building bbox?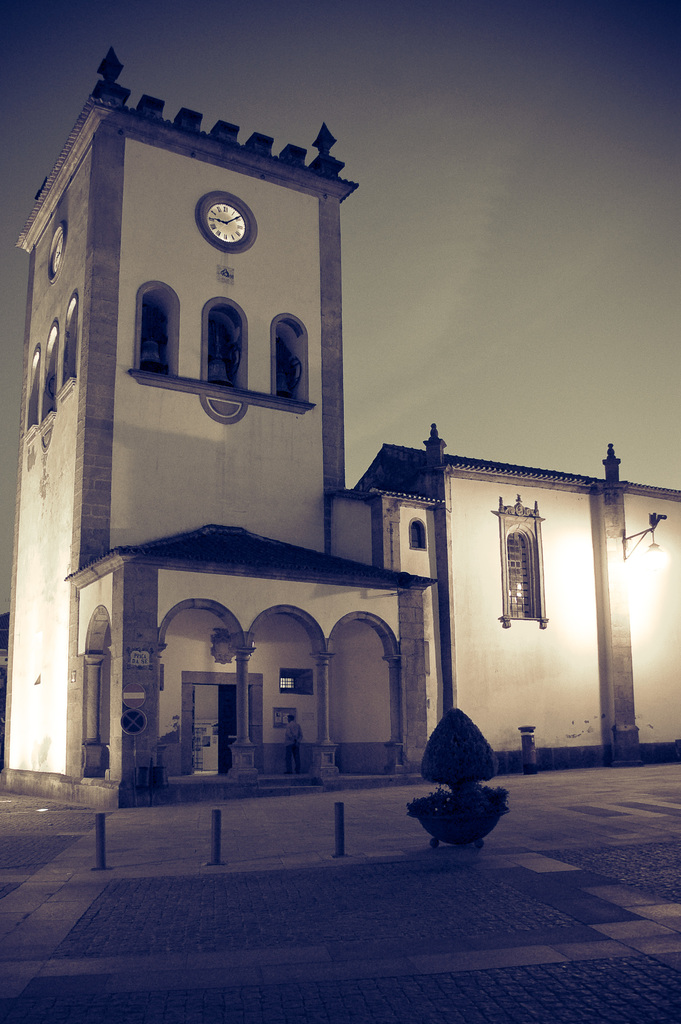
region(0, 54, 680, 812)
